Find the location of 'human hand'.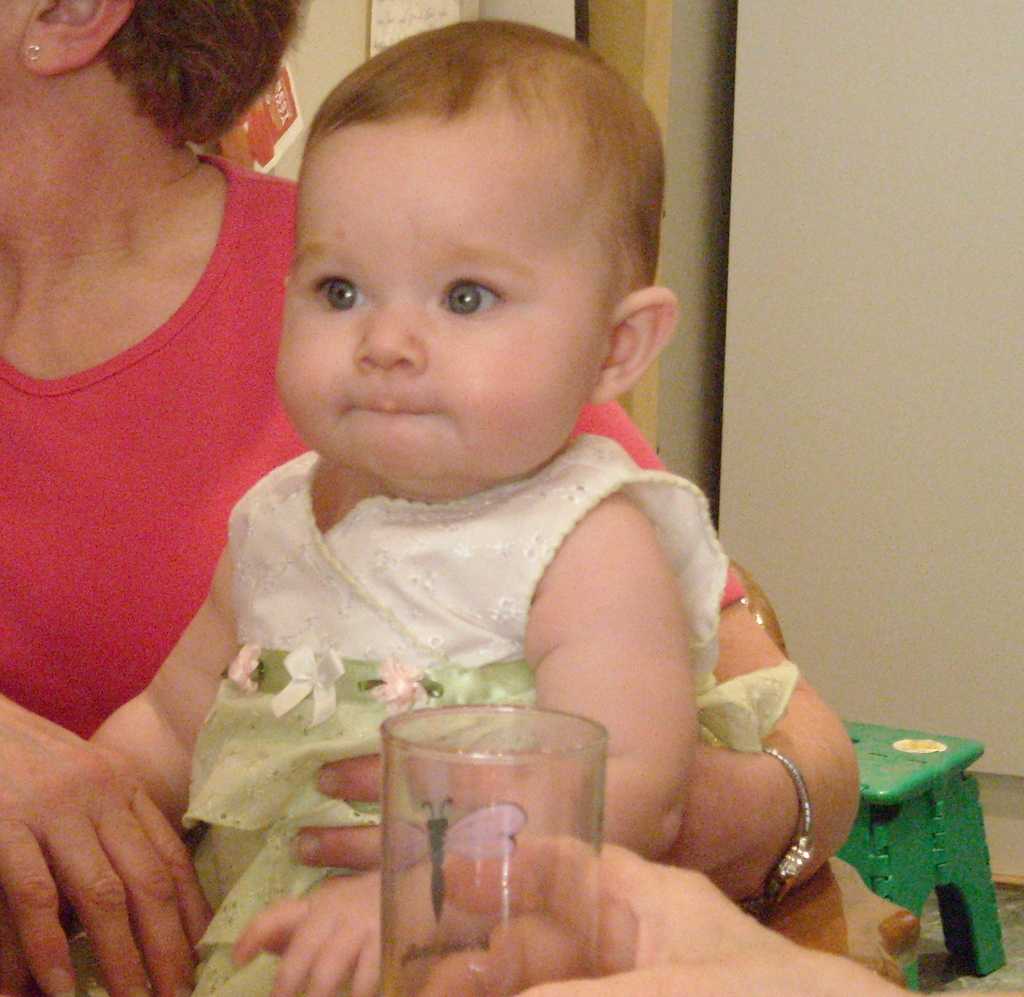
Location: BBox(223, 870, 461, 996).
